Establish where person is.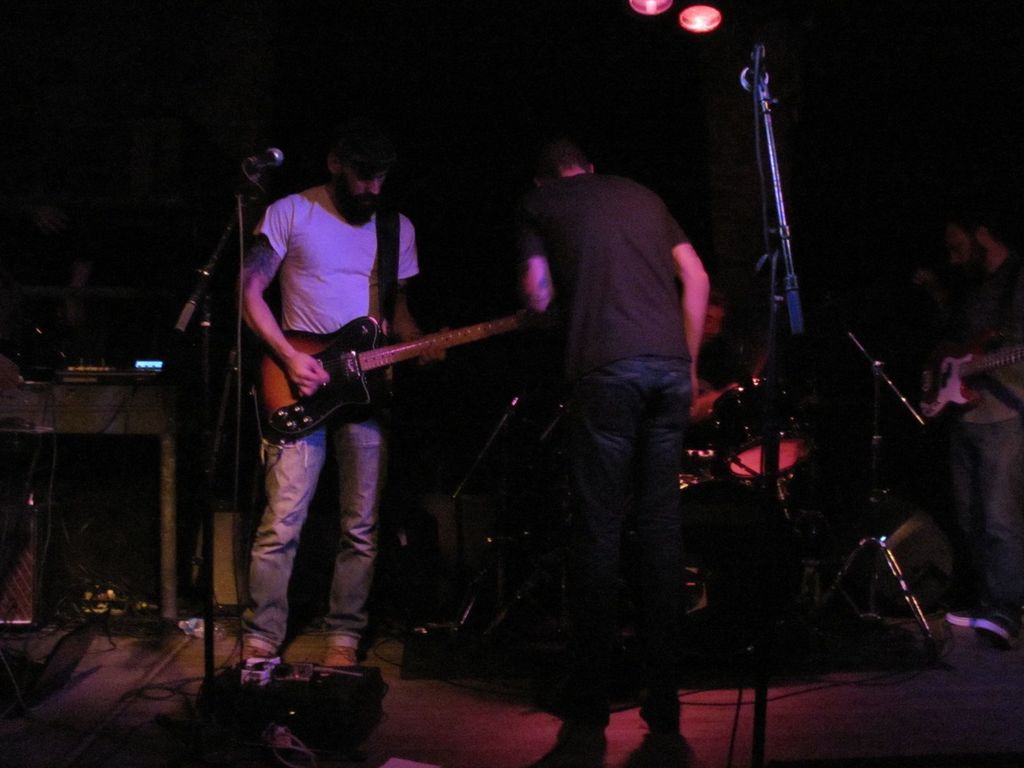
Established at (516,138,714,767).
